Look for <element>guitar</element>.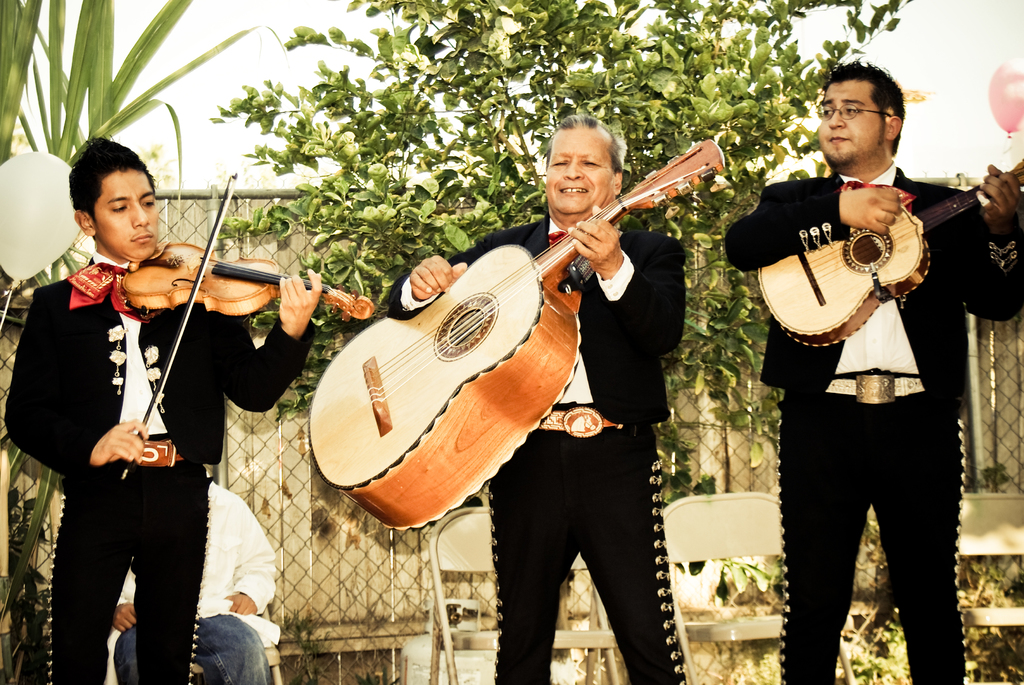
Found: (left=283, top=140, right=678, bottom=525).
